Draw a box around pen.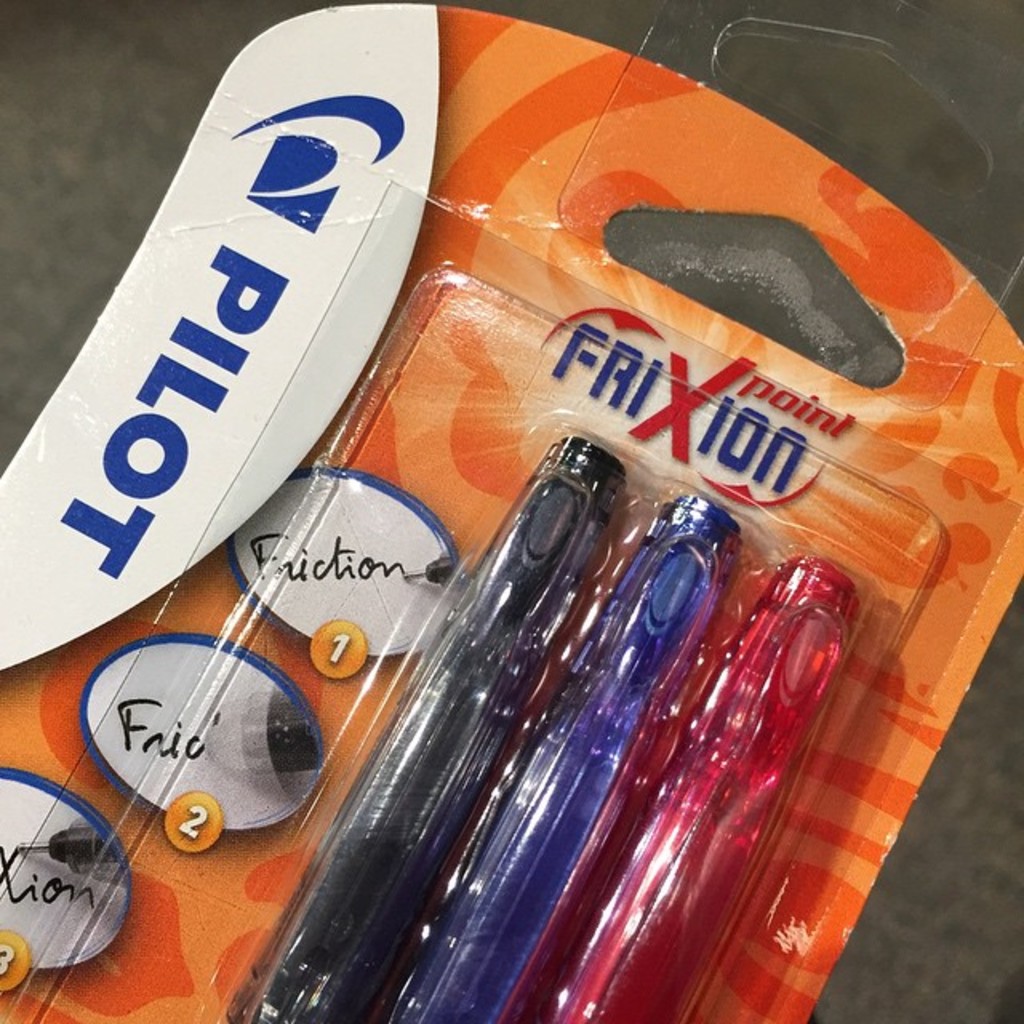
rect(501, 547, 858, 1019).
